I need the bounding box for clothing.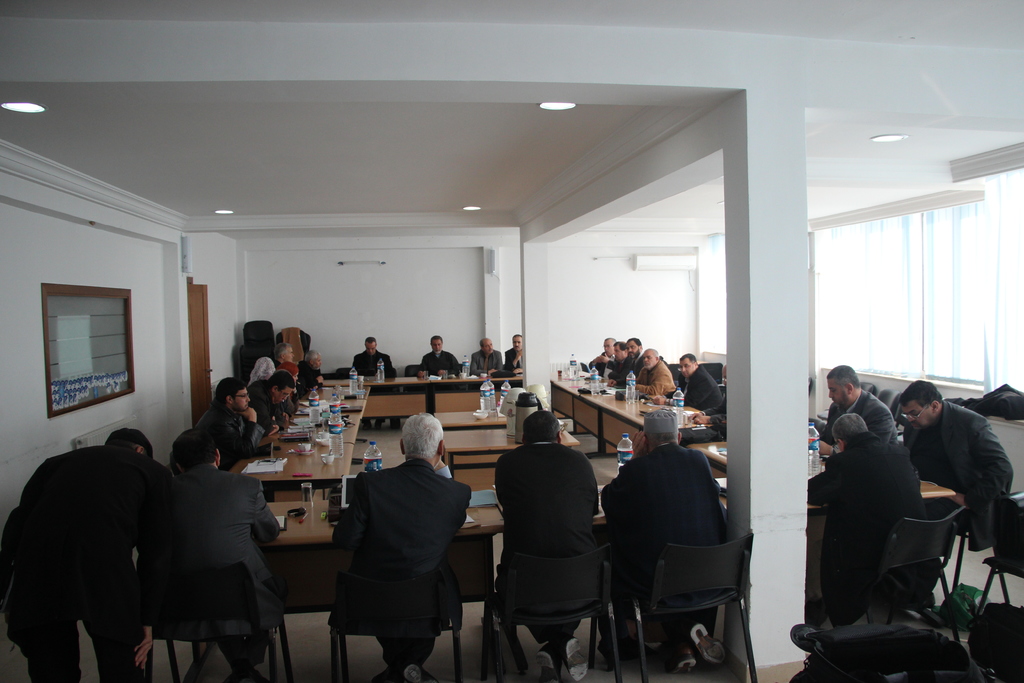
Here it is: x1=417 y1=350 x2=458 y2=412.
